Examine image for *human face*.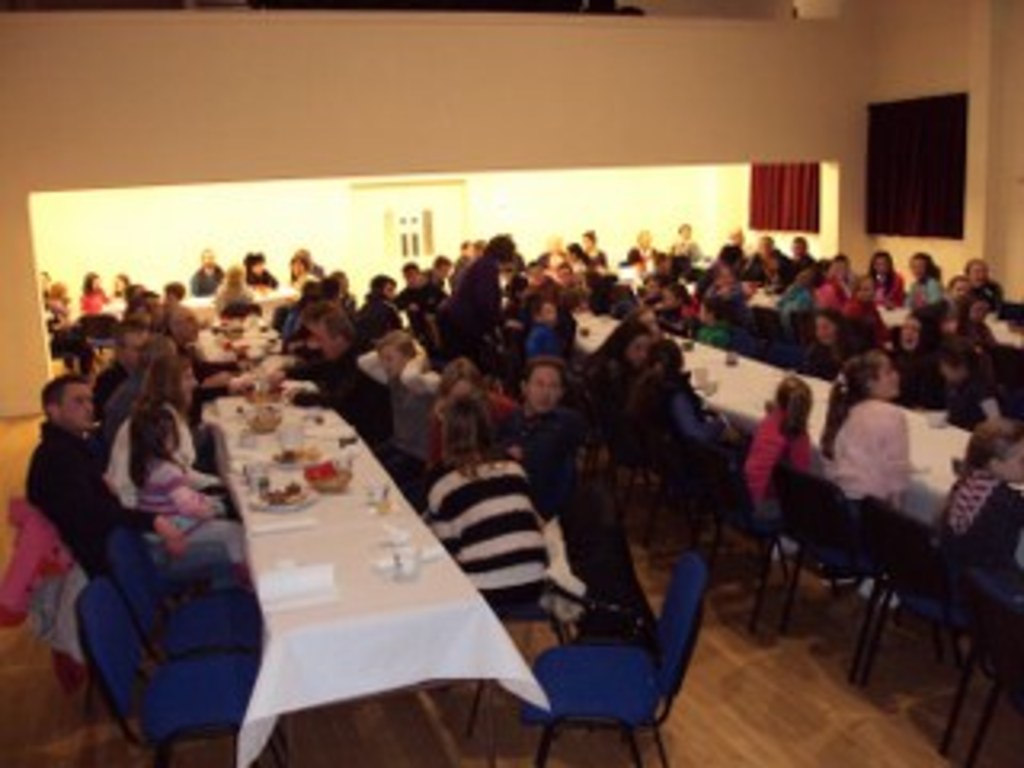
Examination result: 541:304:566:330.
